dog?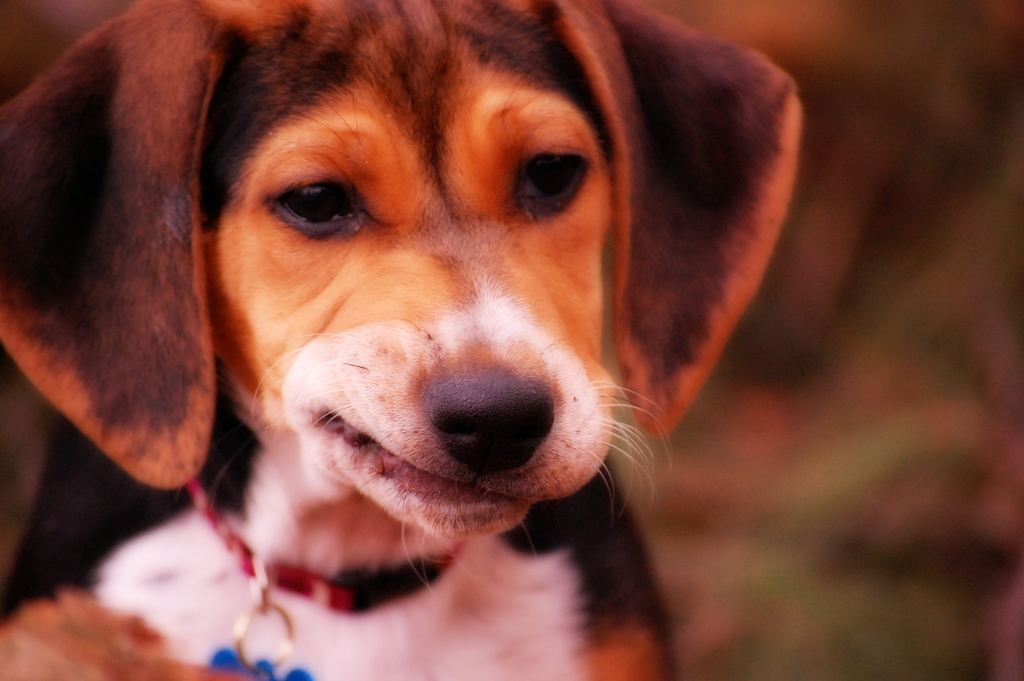
(0, 0, 807, 680)
